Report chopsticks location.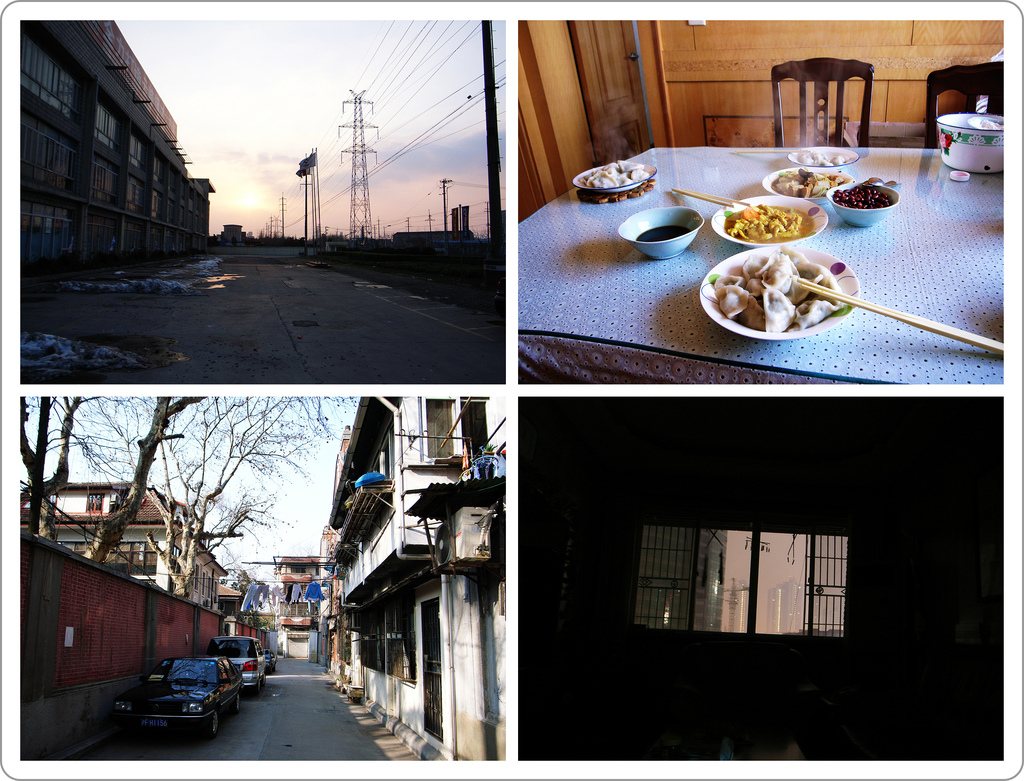
Report: rect(670, 186, 752, 208).
